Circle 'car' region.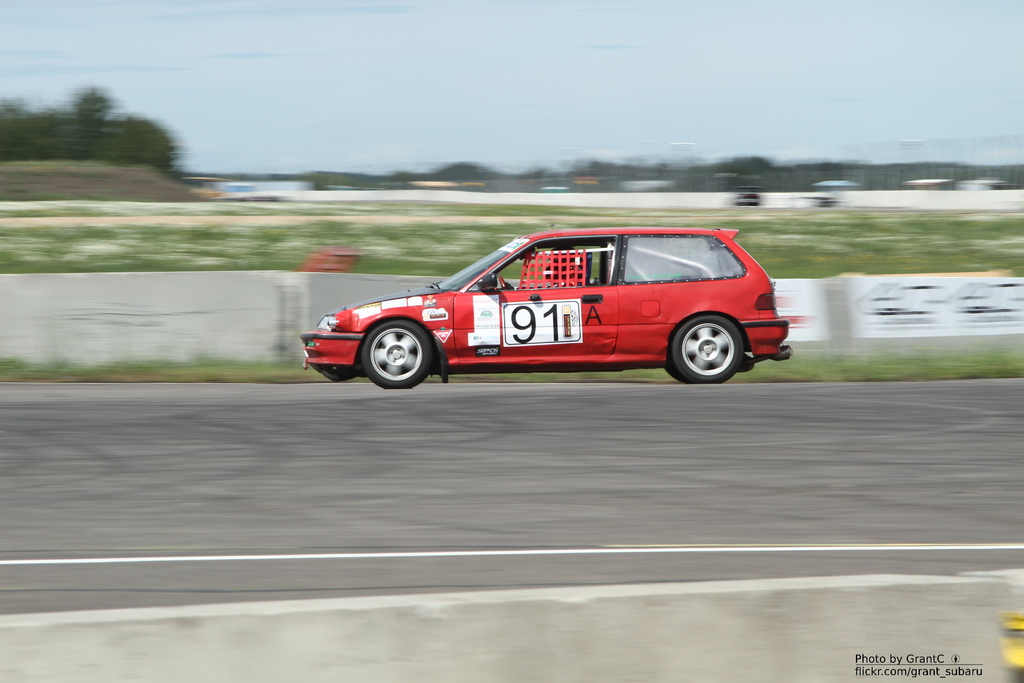
Region: rect(297, 222, 802, 399).
